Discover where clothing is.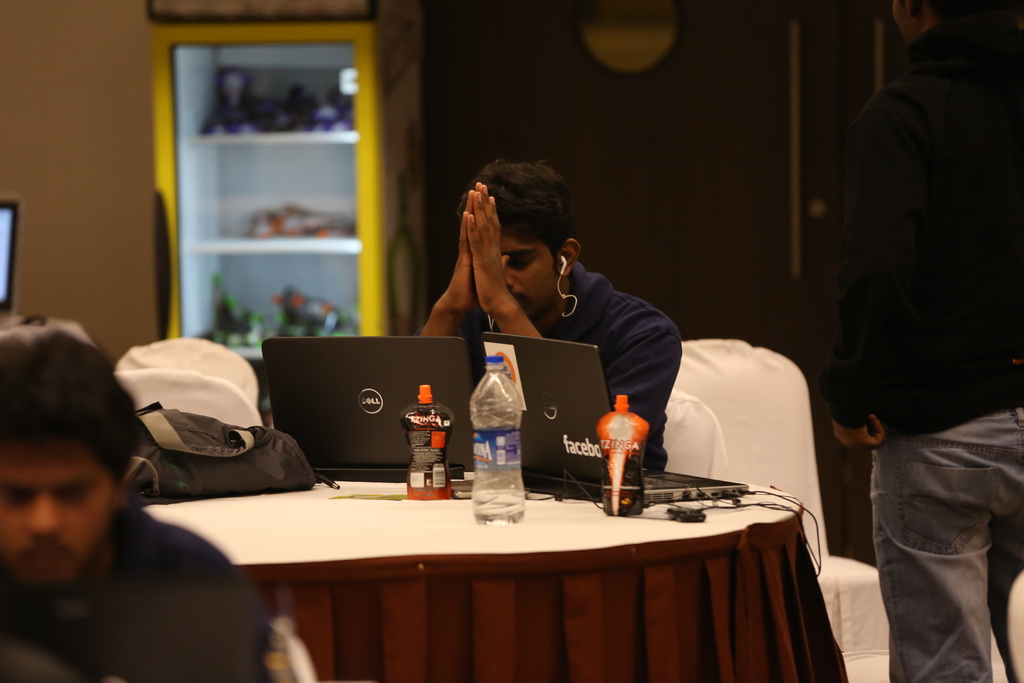
Discovered at (815, 15, 1023, 682).
